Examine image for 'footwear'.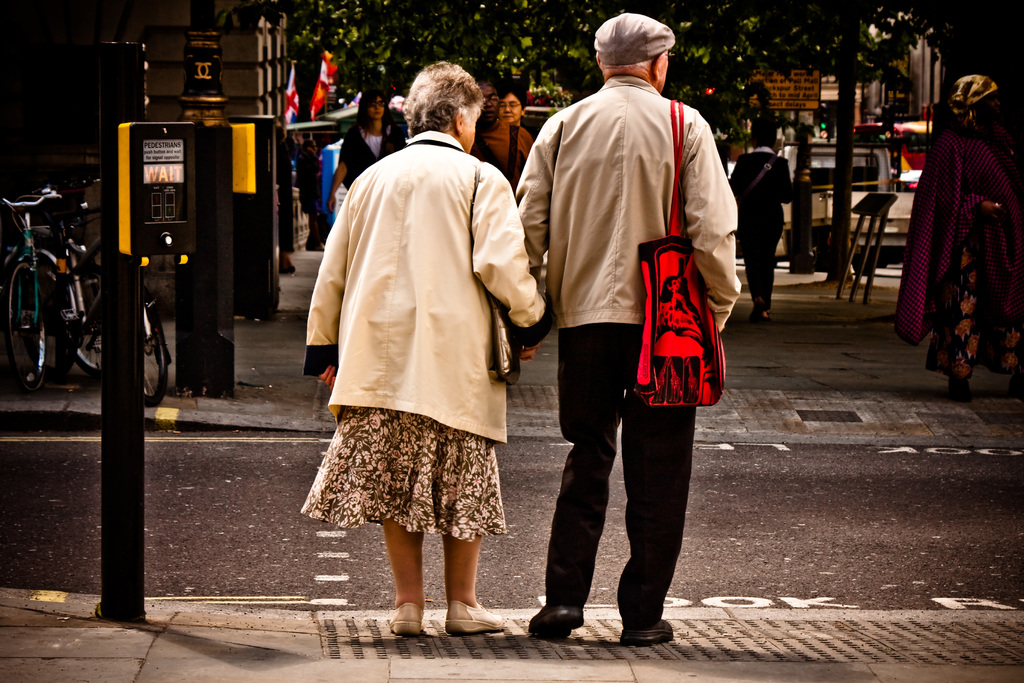
Examination result: <bbox>386, 602, 427, 634</bbox>.
